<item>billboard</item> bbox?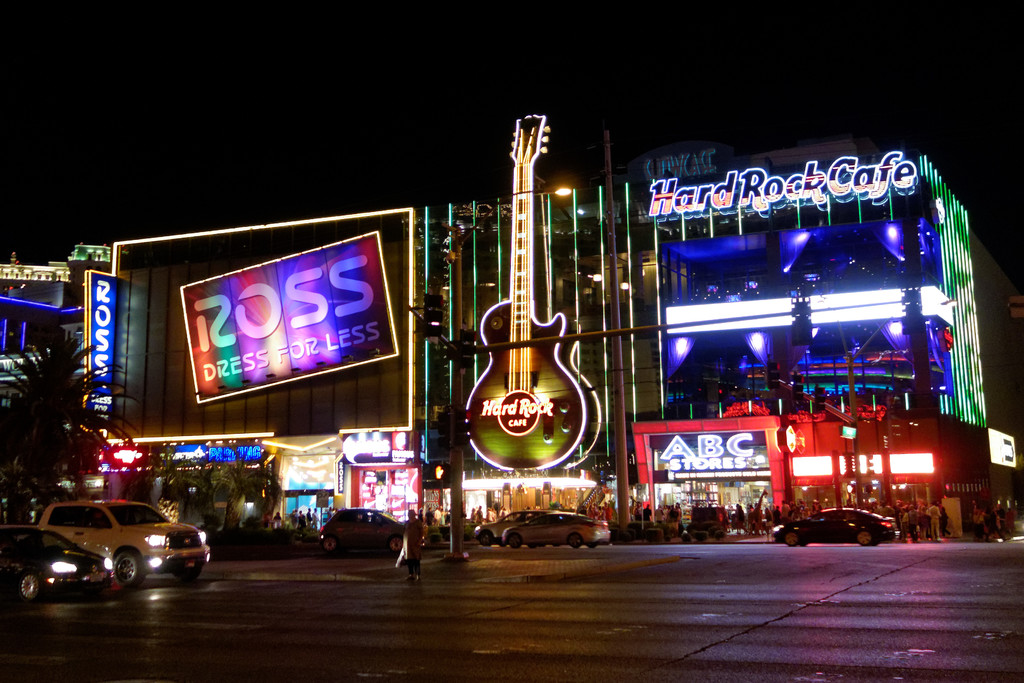
detection(351, 462, 416, 521)
